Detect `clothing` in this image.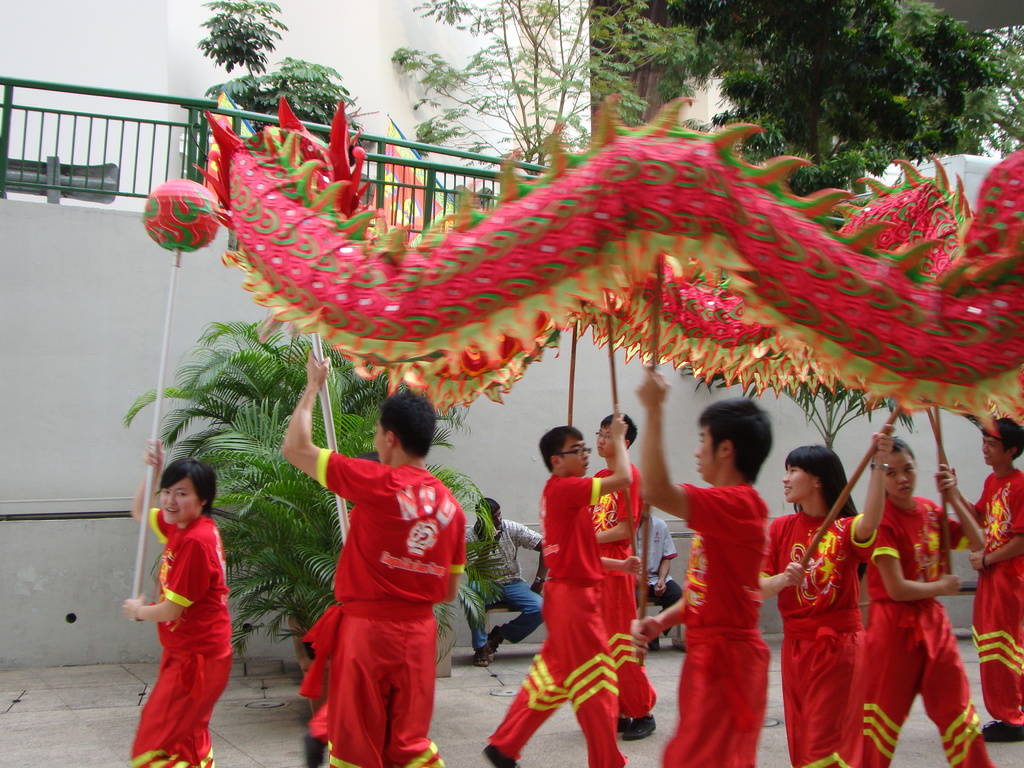
Detection: [977, 466, 1023, 736].
